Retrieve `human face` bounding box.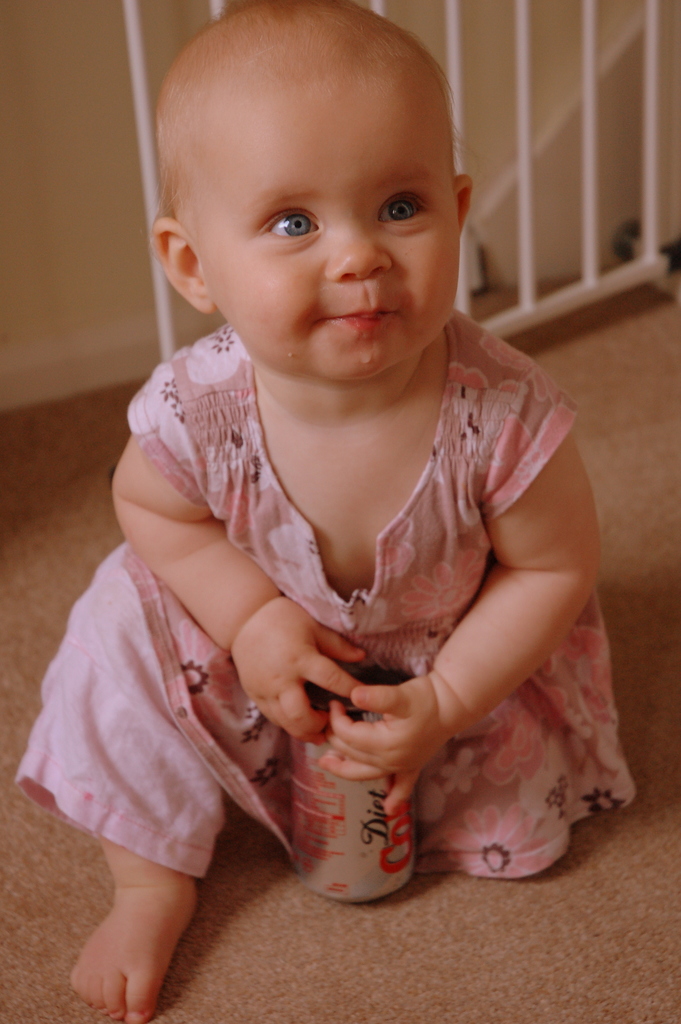
Bounding box: x1=189, y1=67, x2=463, y2=378.
